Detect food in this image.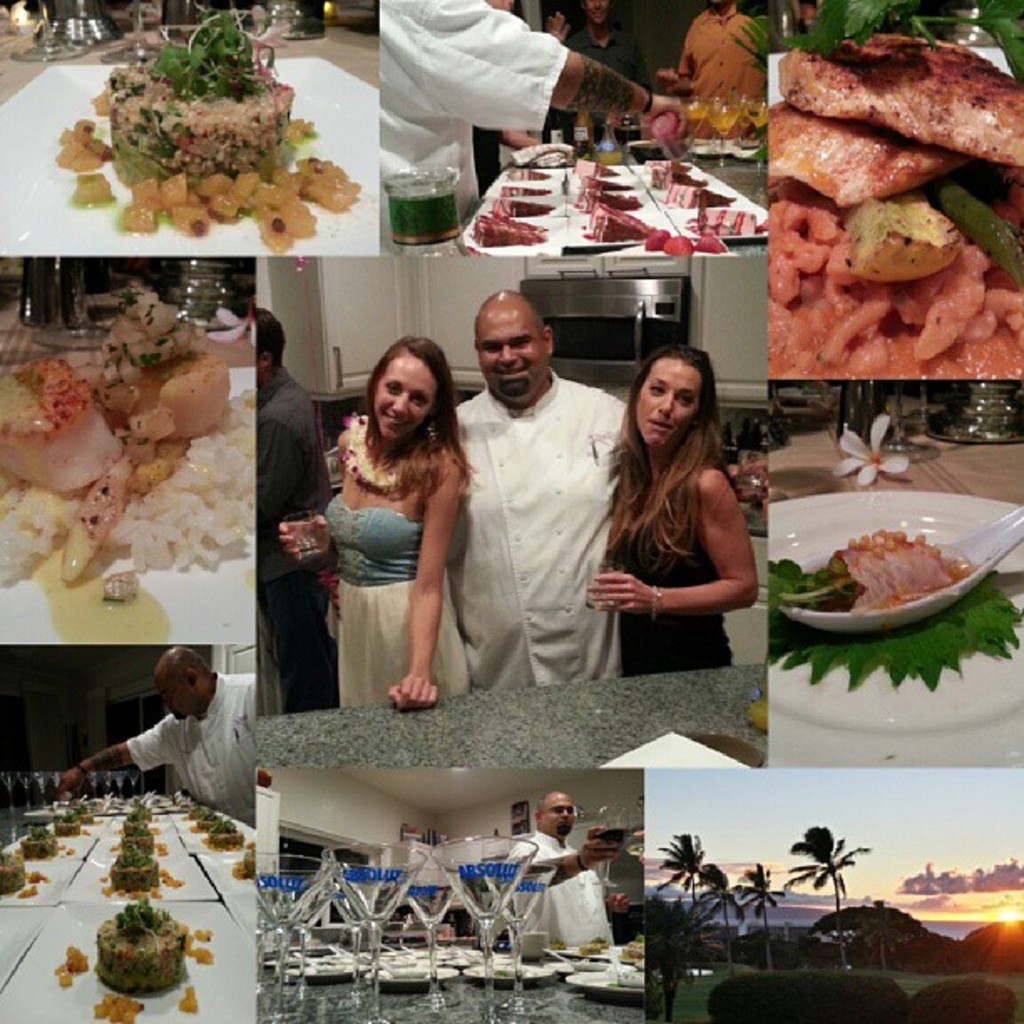
Detection: region(474, 209, 544, 251).
